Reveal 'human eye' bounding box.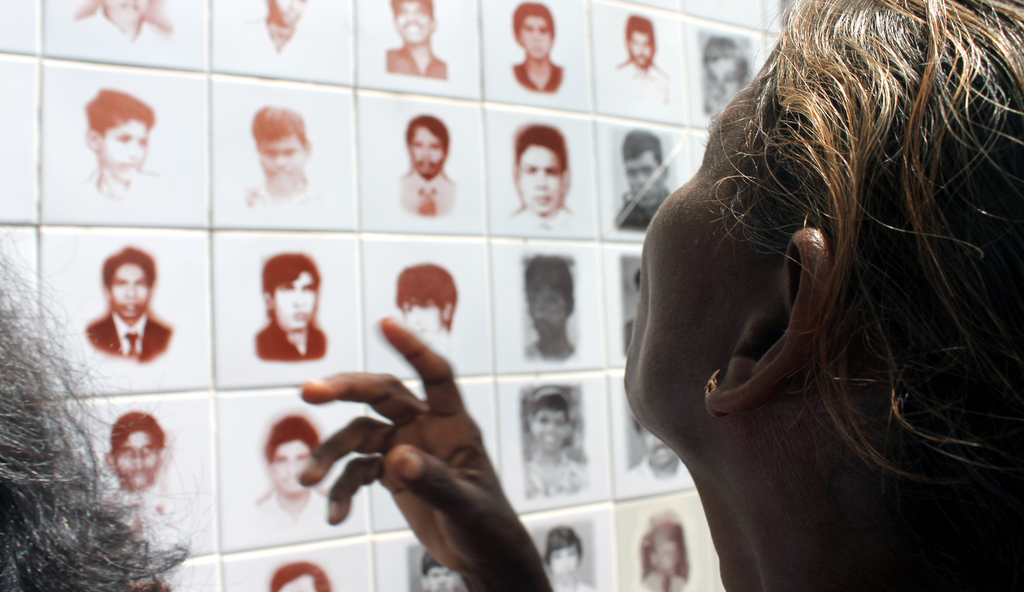
Revealed: (left=277, top=458, right=285, bottom=466).
